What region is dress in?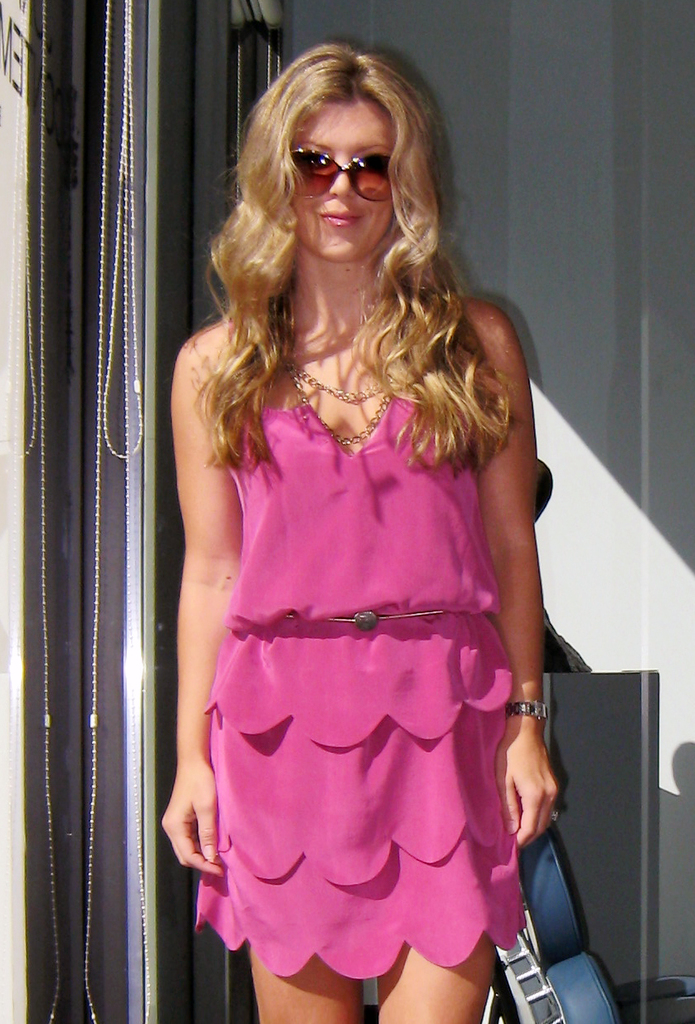
<box>192,329,538,953</box>.
